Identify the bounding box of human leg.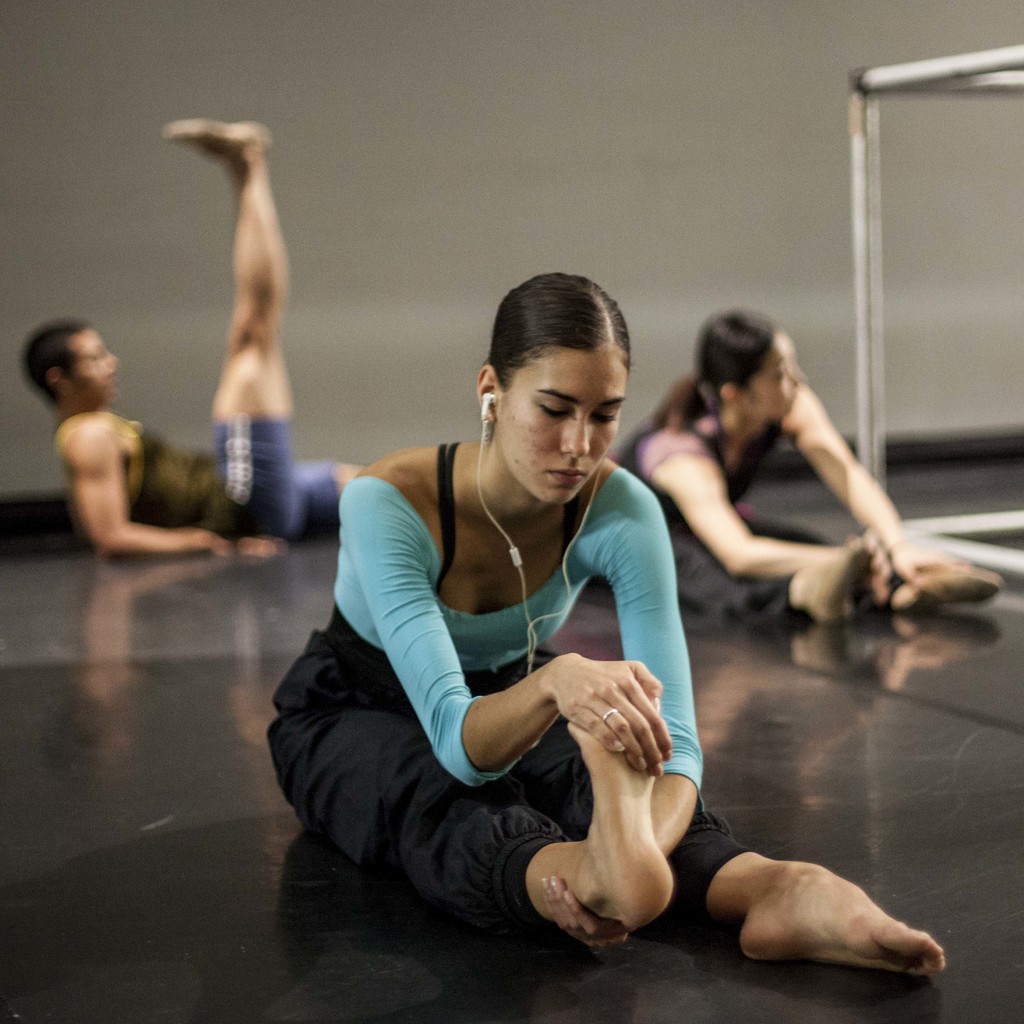
<bbox>289, 452, 355, 536</bbox>.
